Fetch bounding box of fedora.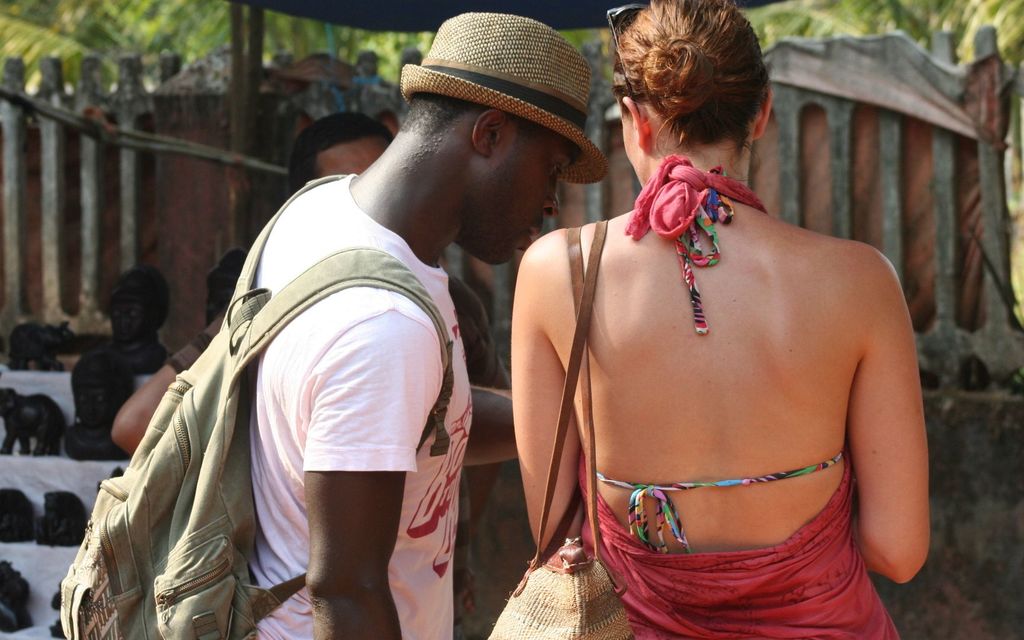
Bbox: pyautogui.locateOnScreen(399, 10, 611, 179).
